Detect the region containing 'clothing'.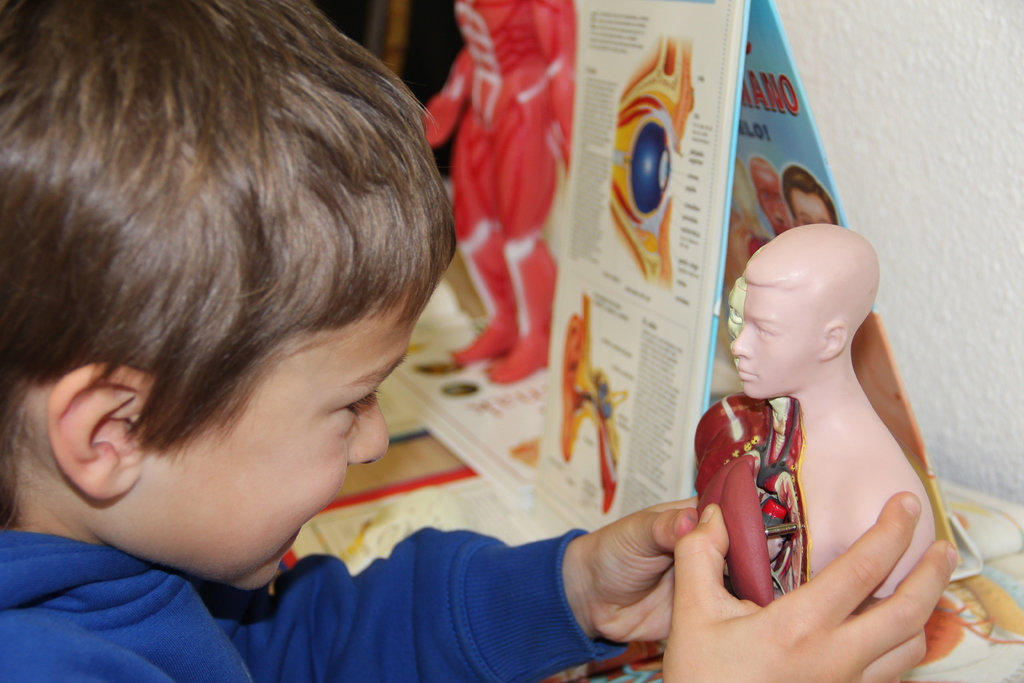
left=436, top=0, right=576, bottom=251.
